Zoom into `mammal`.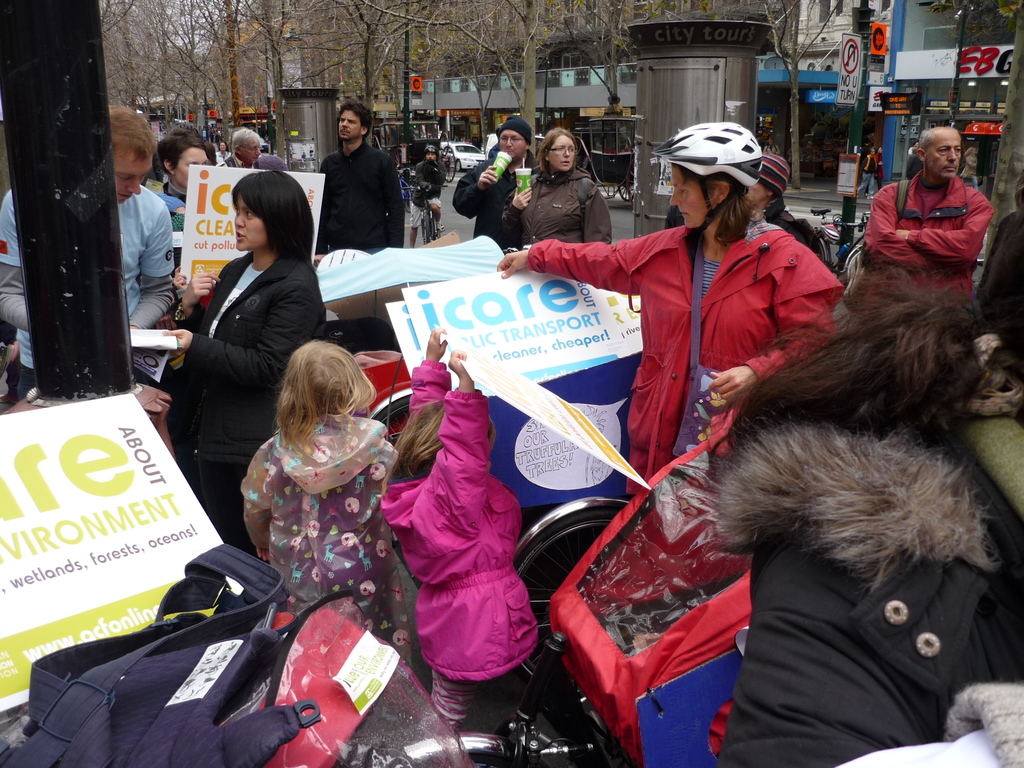
Zoom target: Rect(227, 334, 399, 620).
